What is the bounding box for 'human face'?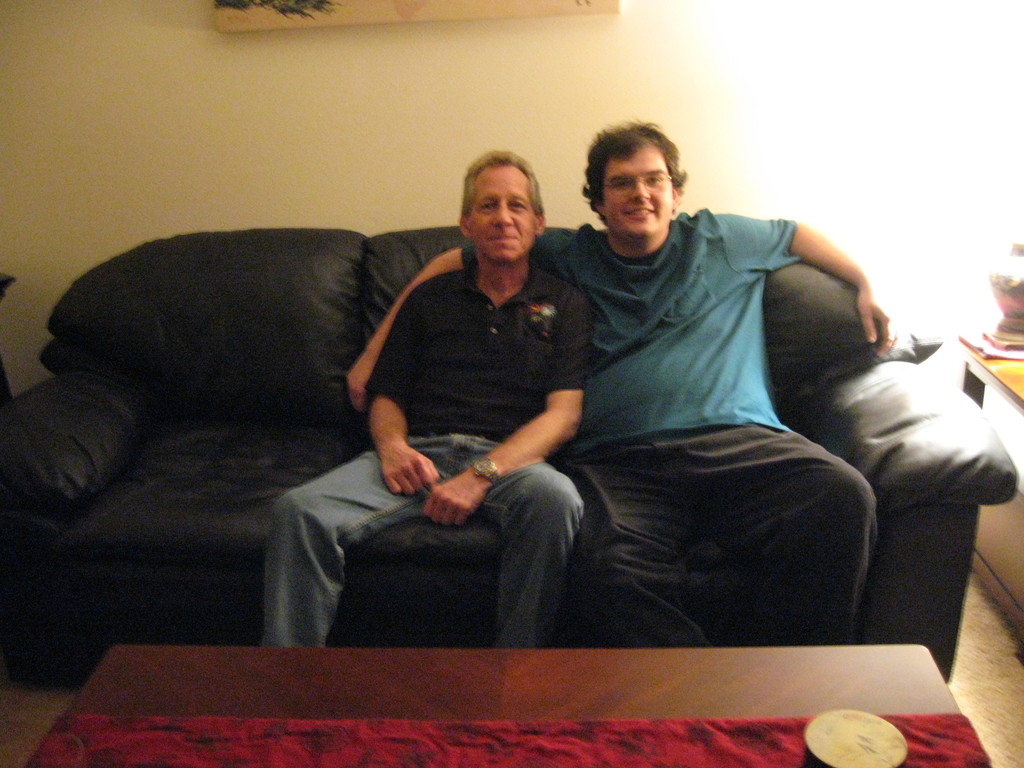
470 163 528 259.
